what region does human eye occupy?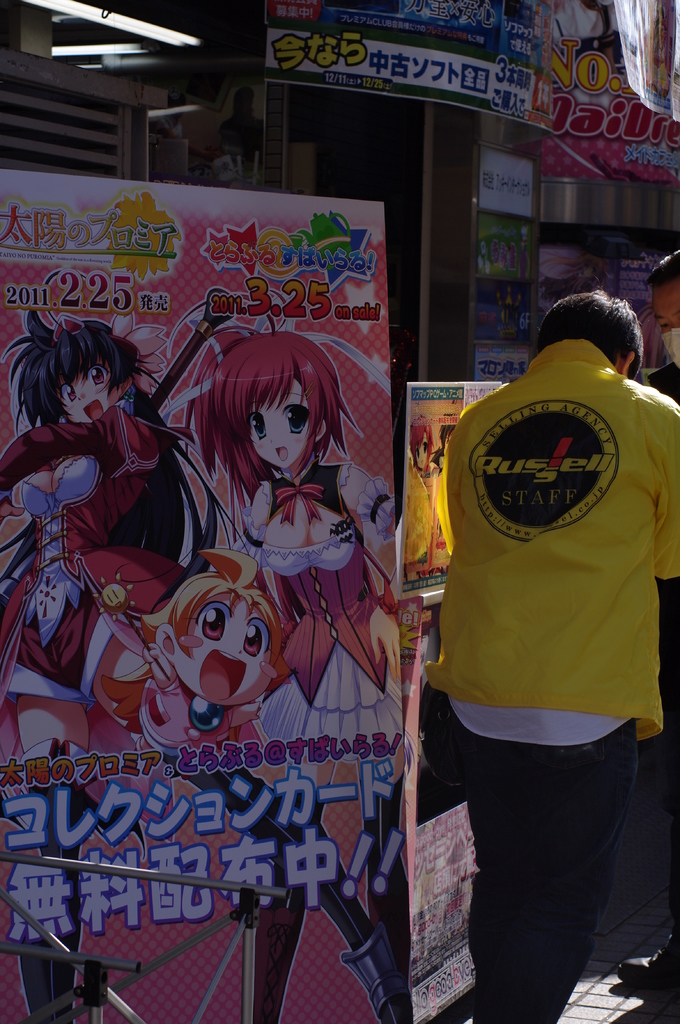
[x1=249, y1=413, x2=267, y2=444].
